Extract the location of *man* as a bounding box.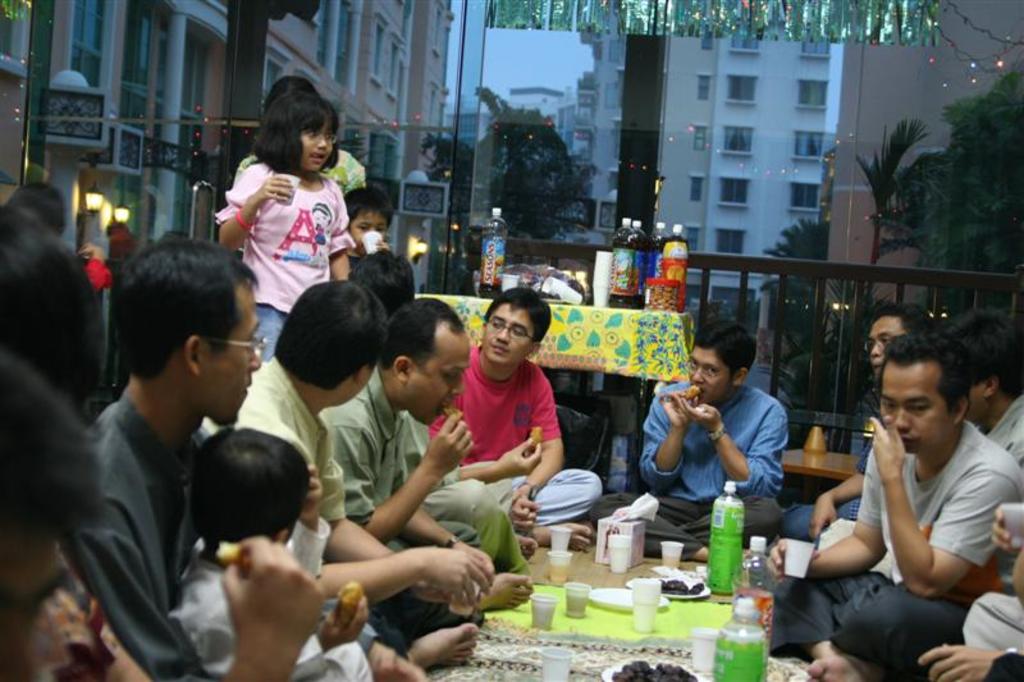
bbox=[582, 320, 783, 559].
